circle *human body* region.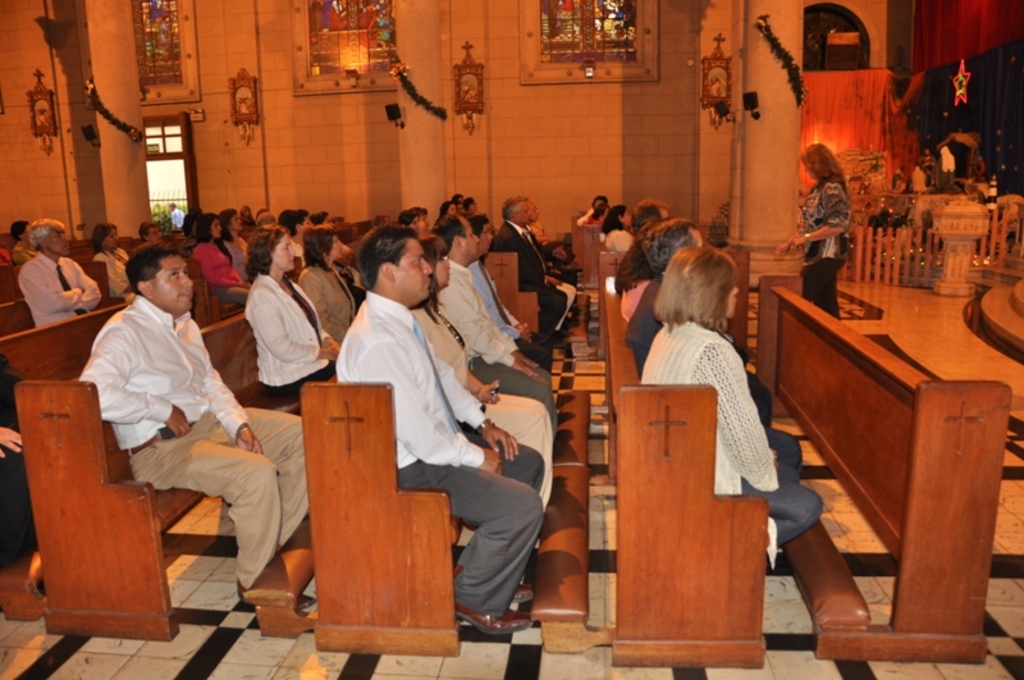
Region: left=243, top=206, right=256, bottom=224.
